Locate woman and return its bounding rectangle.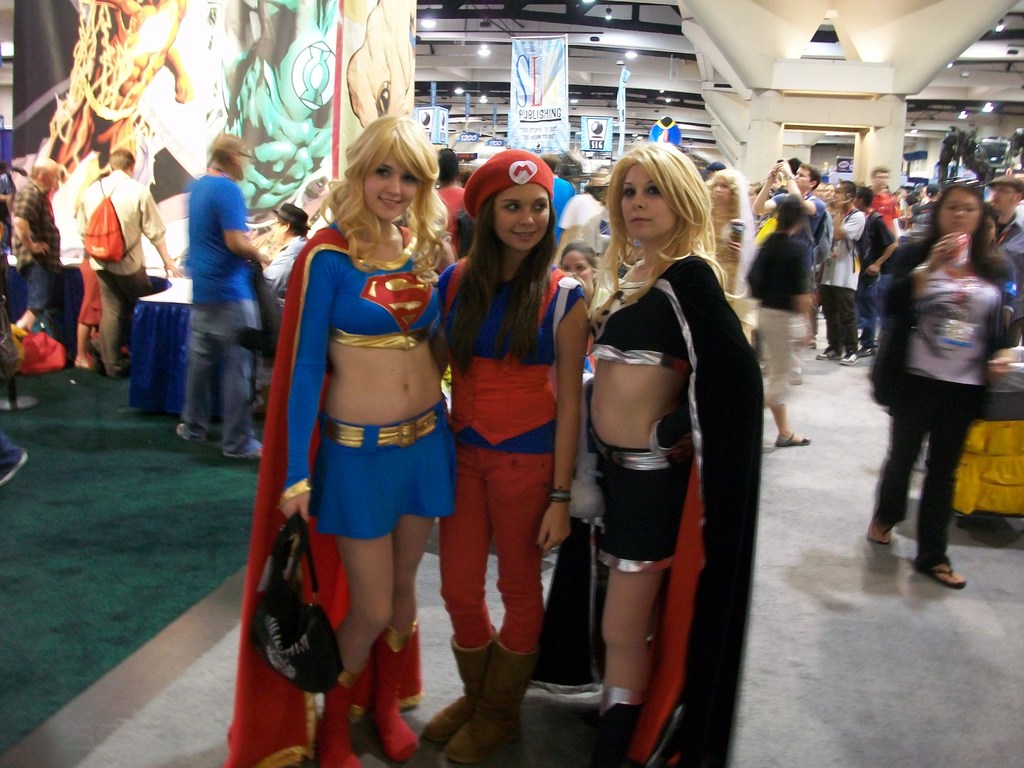
[545,147,767,735].
